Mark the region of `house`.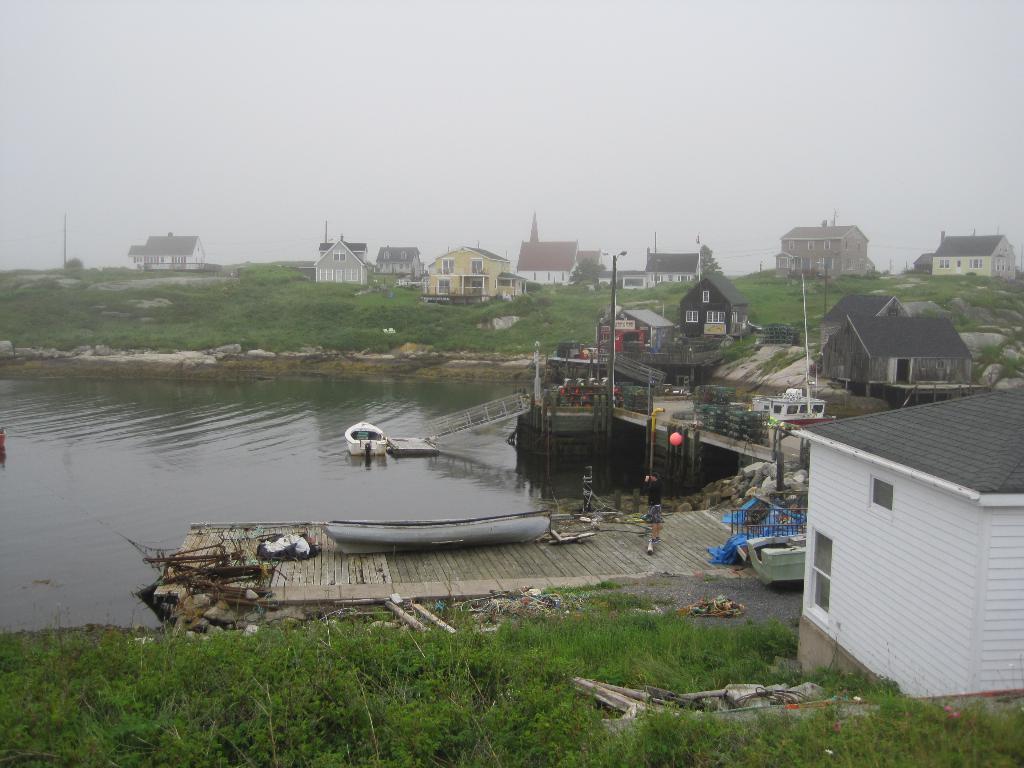
Region: (514,207,609,285).
